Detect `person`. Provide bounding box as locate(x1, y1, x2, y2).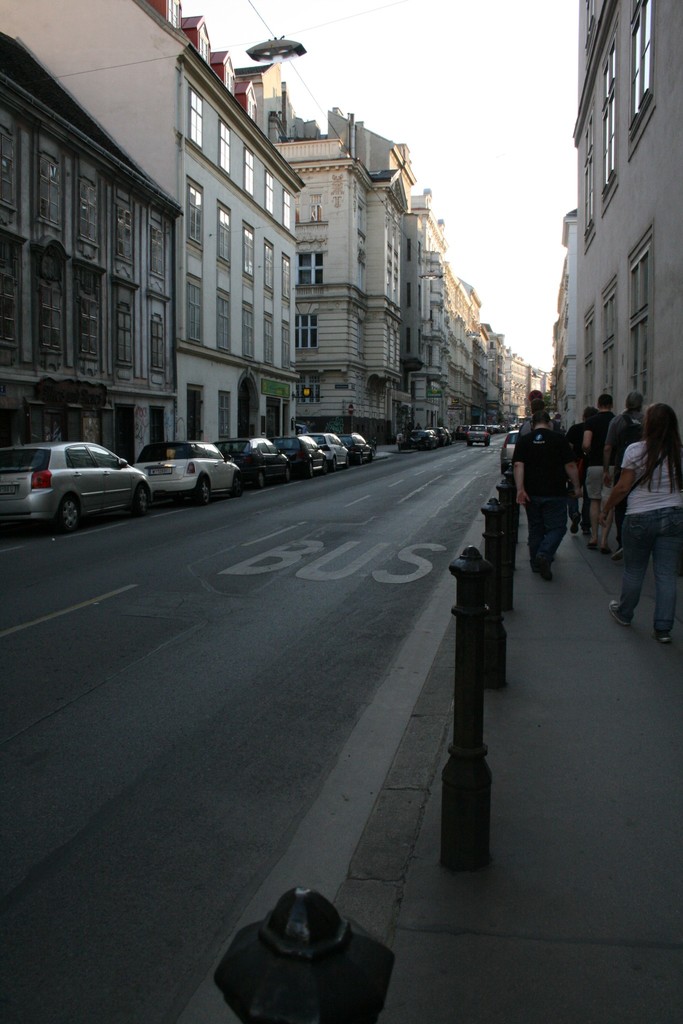
locate(602, 389, 646, 552).
